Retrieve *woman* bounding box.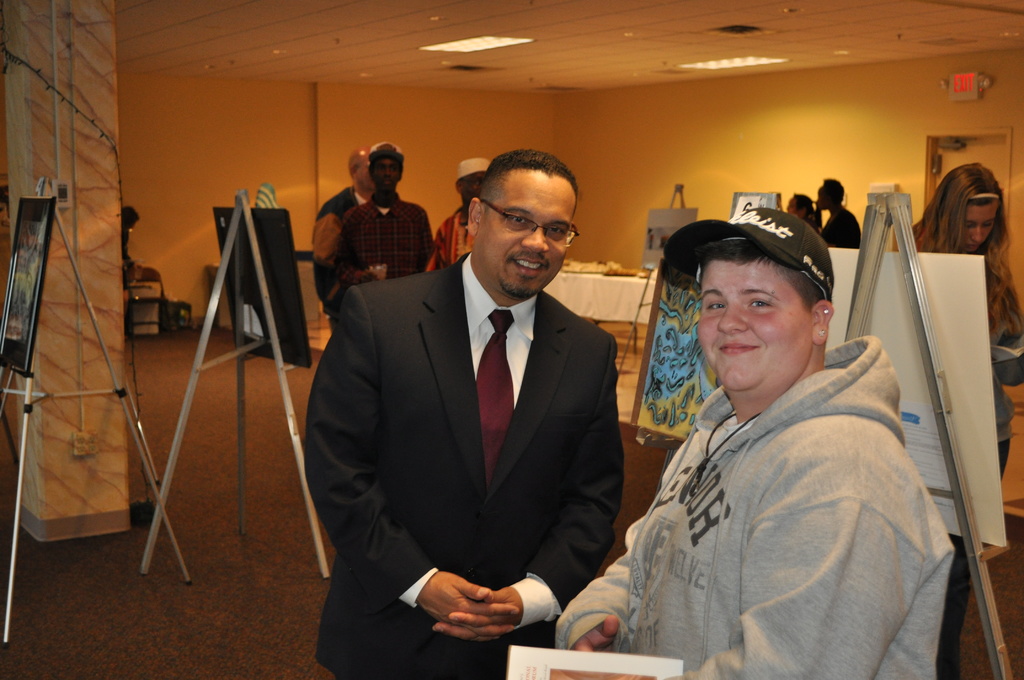
Bounding box: 783, 191, 824, 238.
